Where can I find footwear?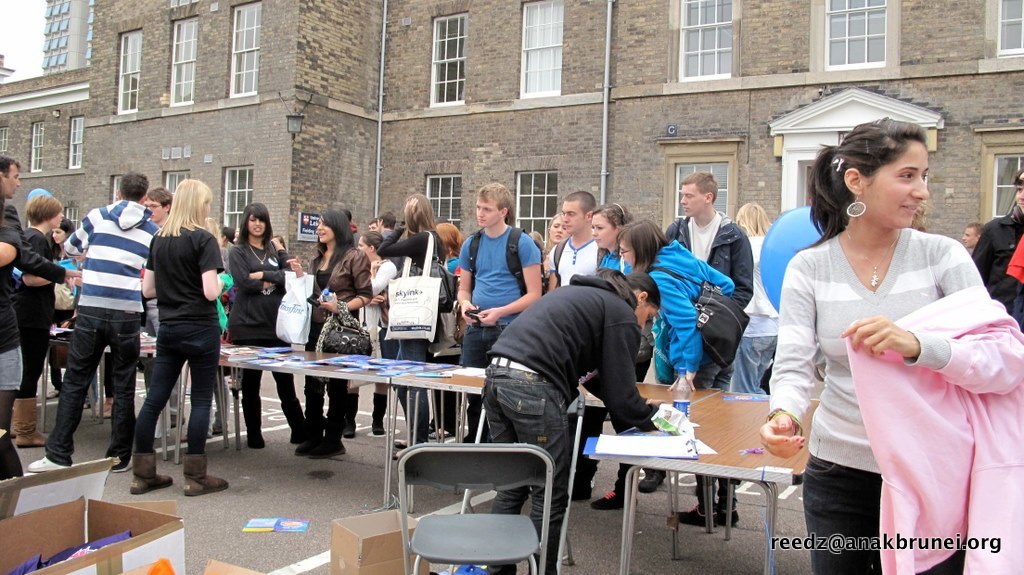
You can find it at locate(636, 469, 666, 489).
